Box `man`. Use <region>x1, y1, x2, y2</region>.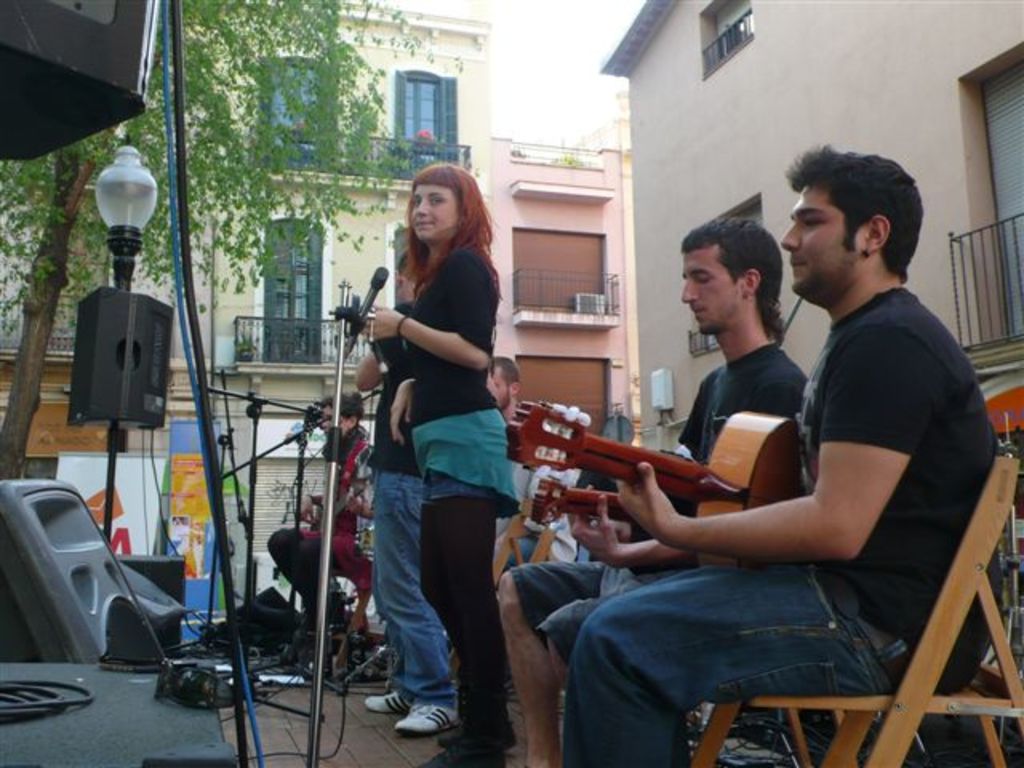
<region>498, 218, 819, 766</region>.
